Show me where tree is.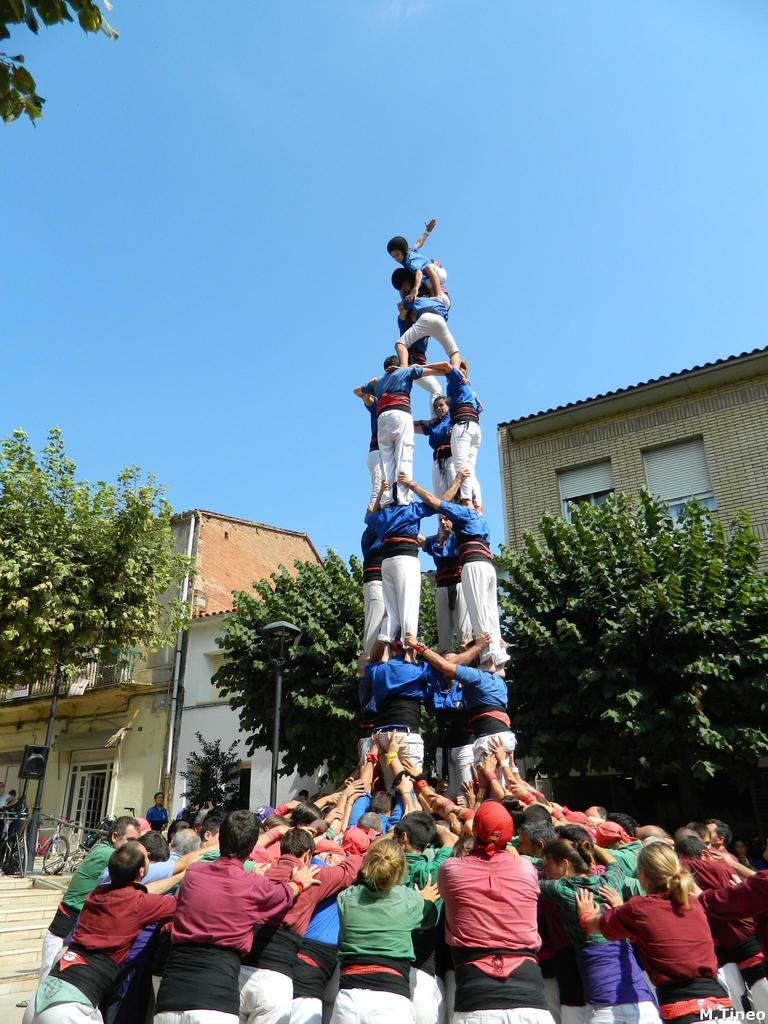
tree is at <bbox>0, 429, 191, 694</bbox>.
